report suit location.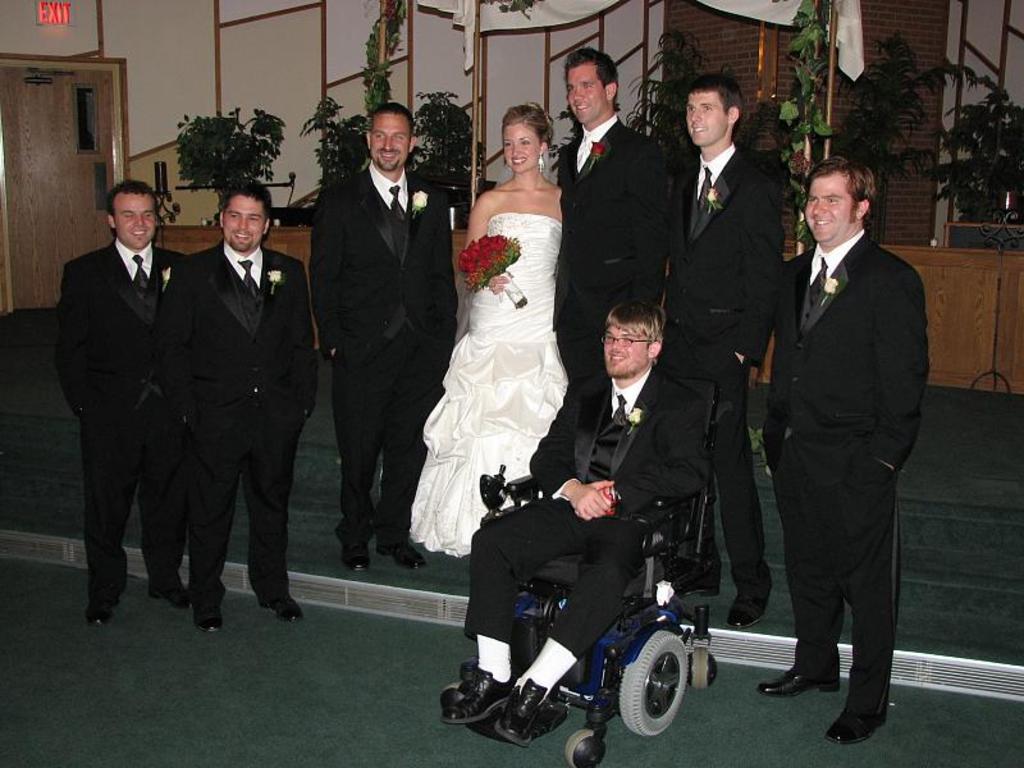
Report: <box>183,239,319,605</box>.
